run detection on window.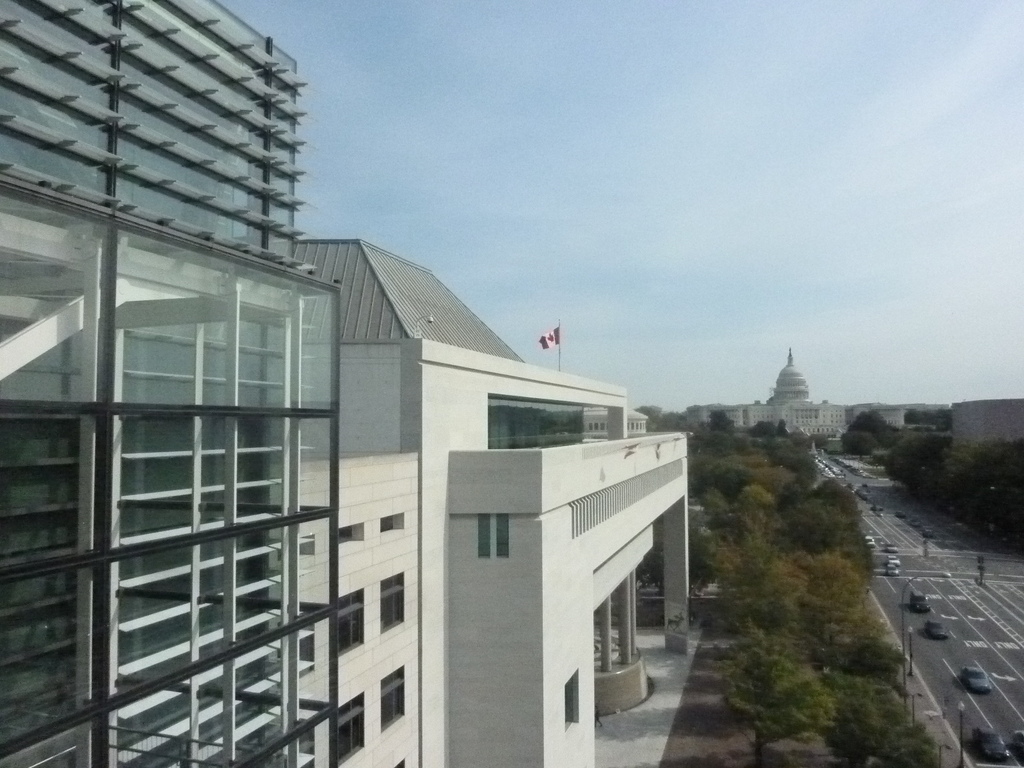
Result: Rect(324, 590, 374, 664).
